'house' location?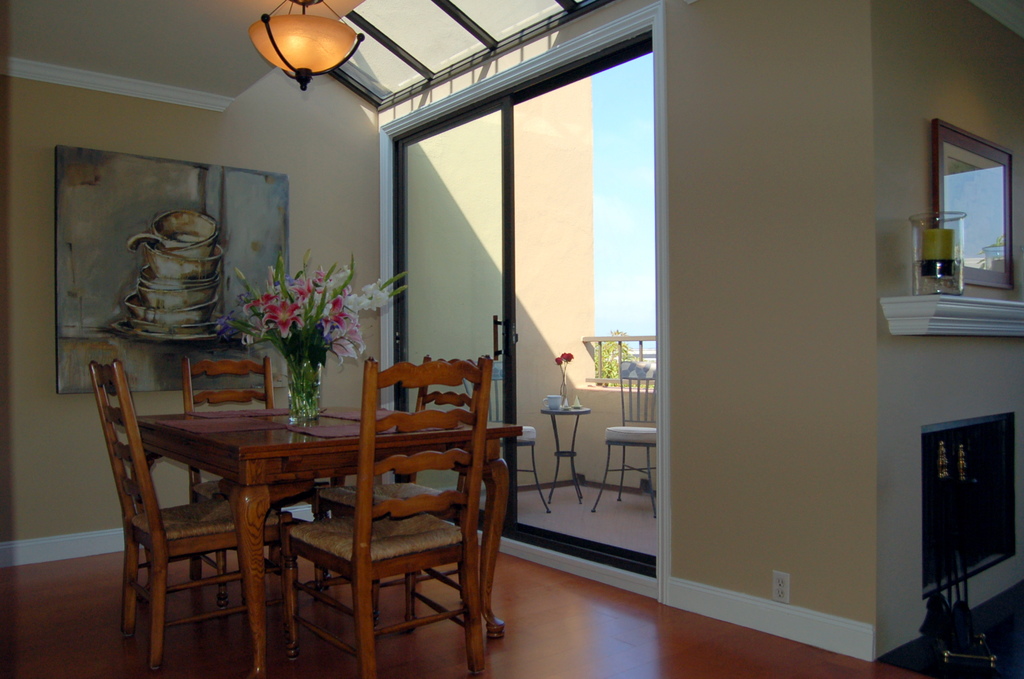
<bbox>0, 0, 1023, 678</bbox>
